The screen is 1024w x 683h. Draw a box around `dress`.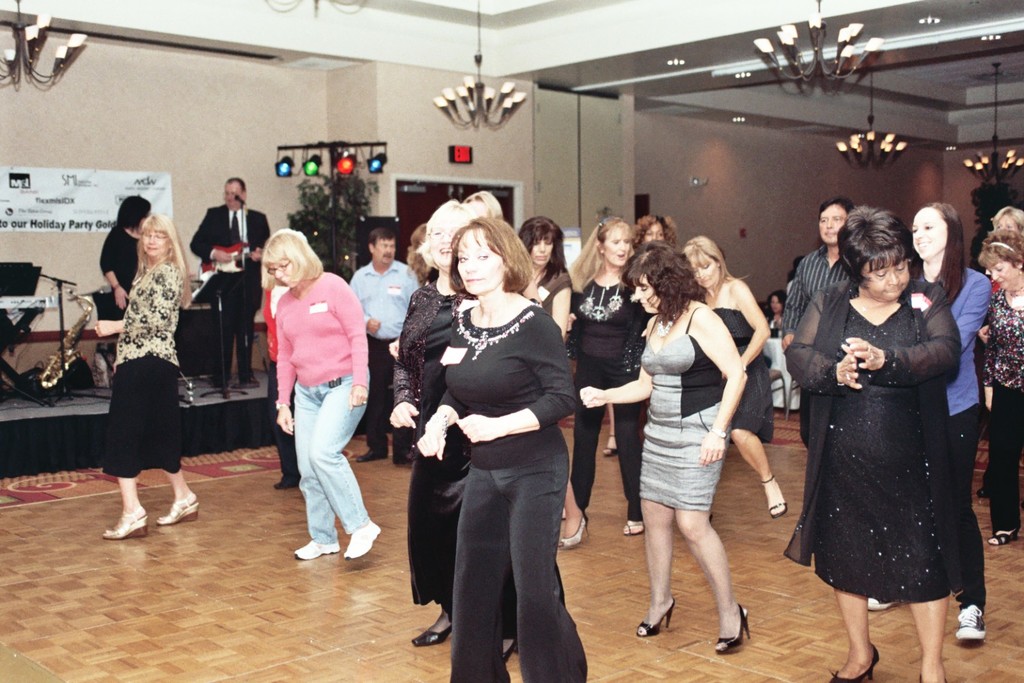
(392, 283, 568, 639).
